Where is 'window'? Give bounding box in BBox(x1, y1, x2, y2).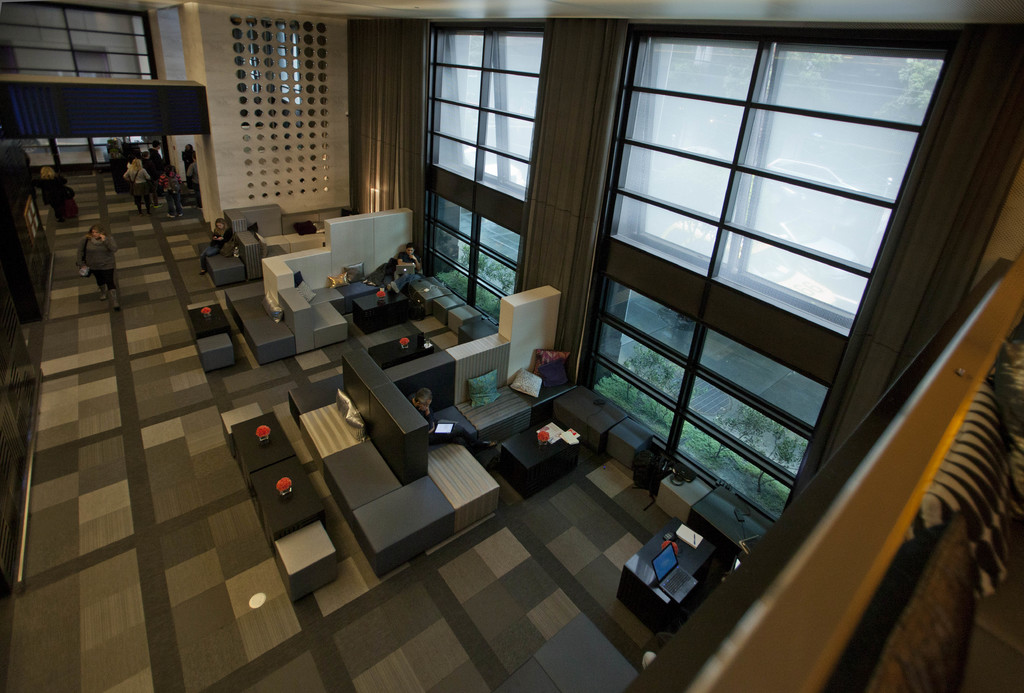
BBox(0, 0, 156, 78).
